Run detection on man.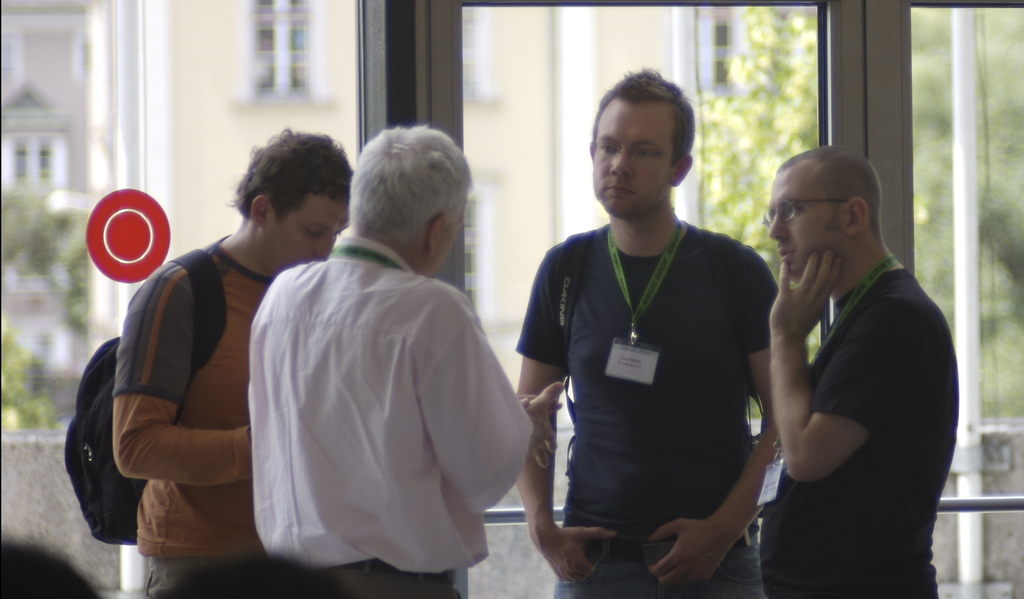
Result: [left=732, top=115, right=961, bottom=584].
